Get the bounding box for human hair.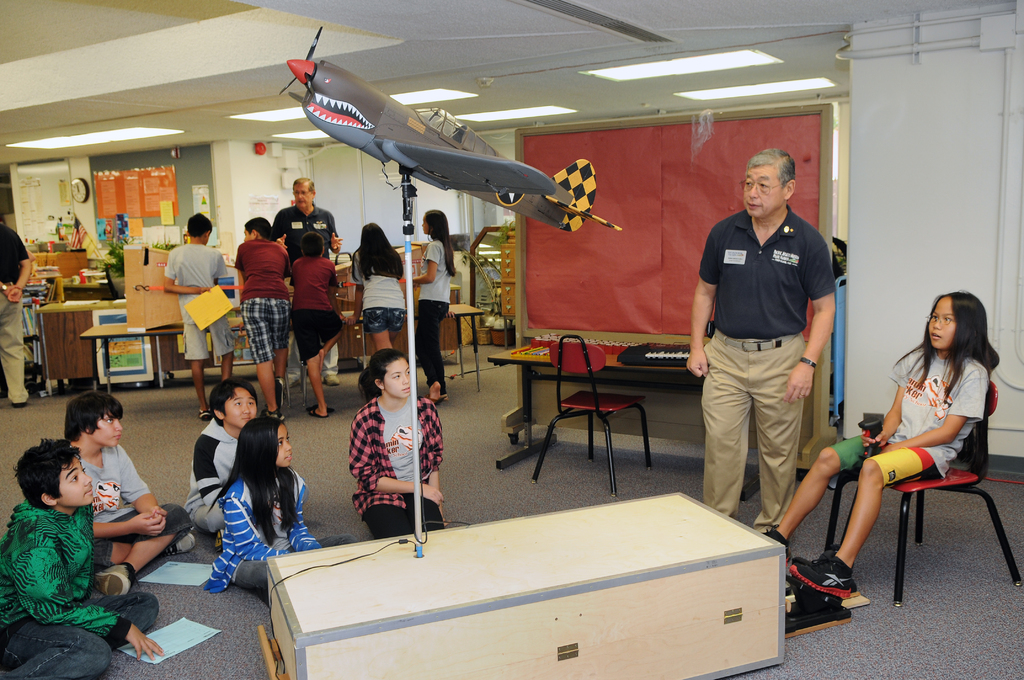
747, 149, 796, 189.
